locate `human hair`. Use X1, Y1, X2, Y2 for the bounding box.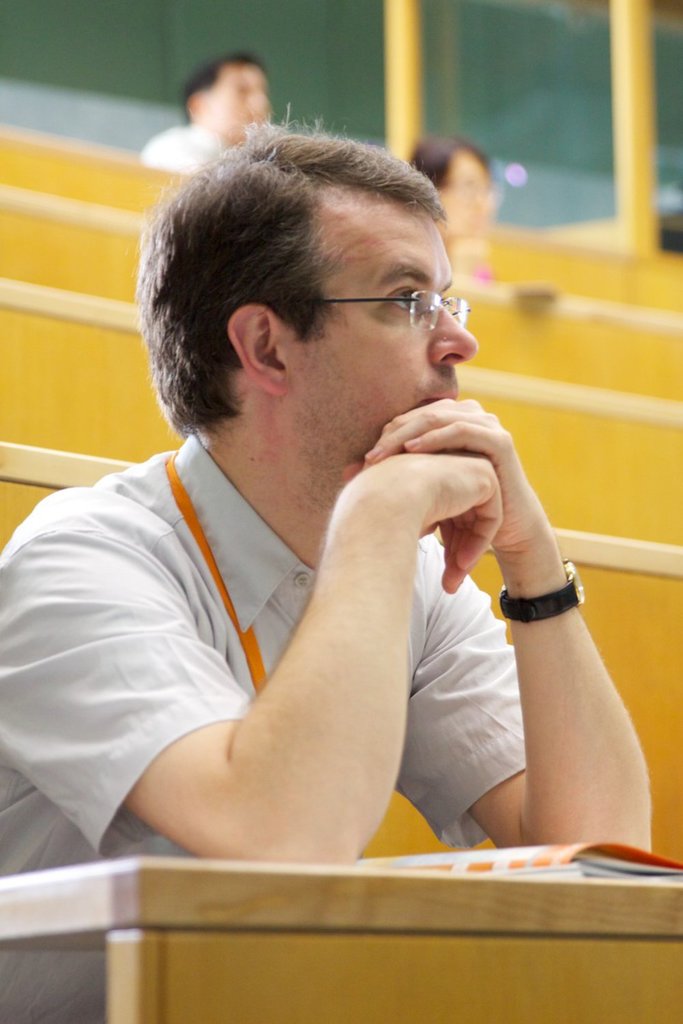
178, 46, 264, 118.
